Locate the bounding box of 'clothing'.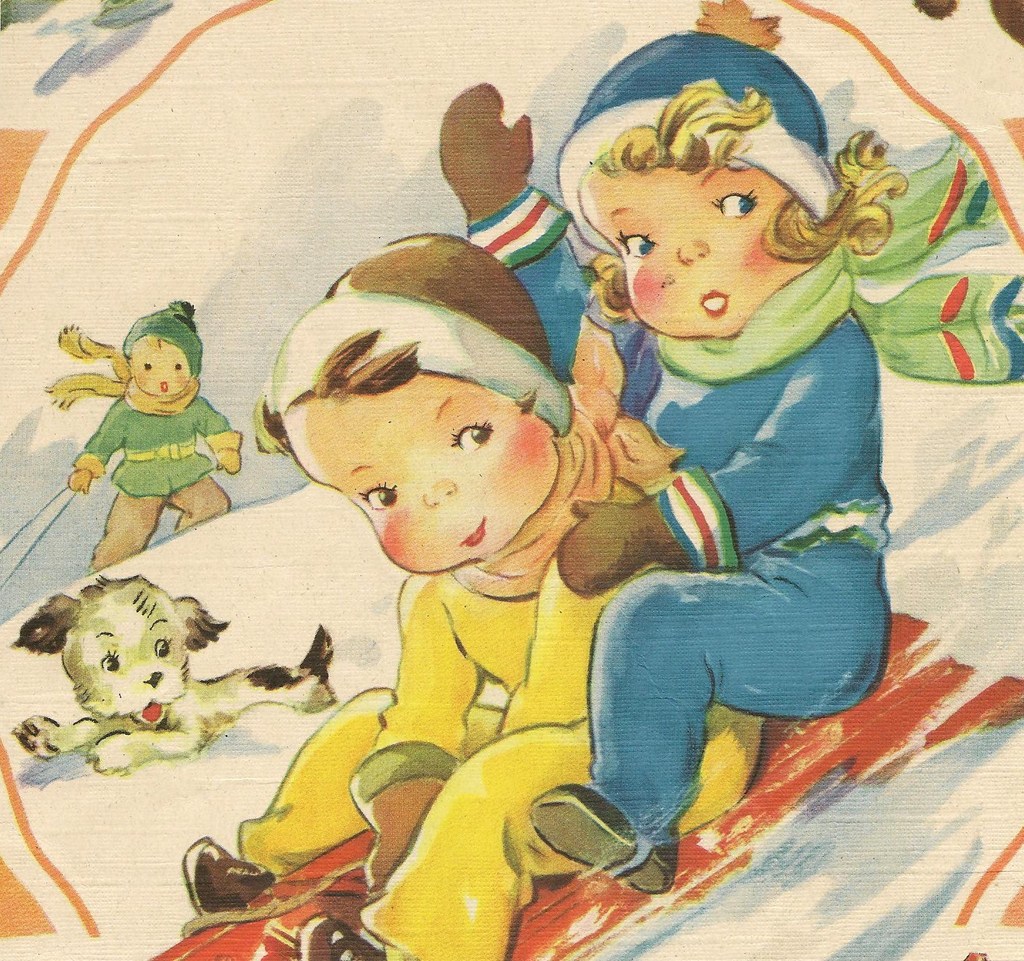
Bounding box: box(236, 386, 764, 960).
